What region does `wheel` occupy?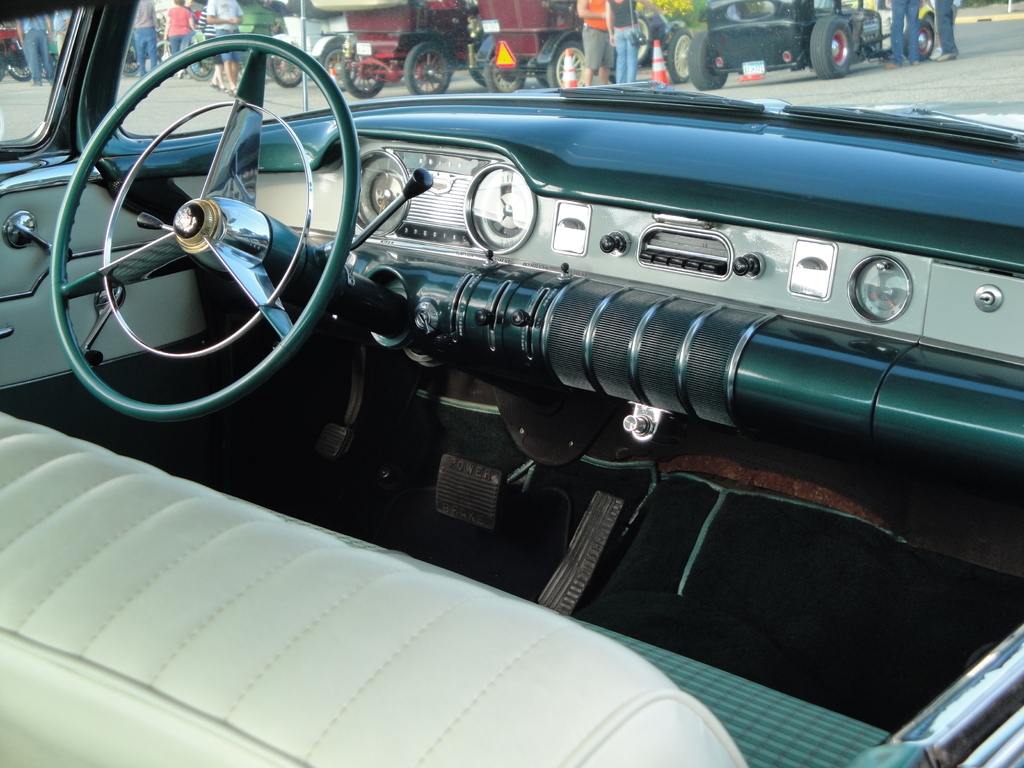
Rect(468, 67, 485, 83).
